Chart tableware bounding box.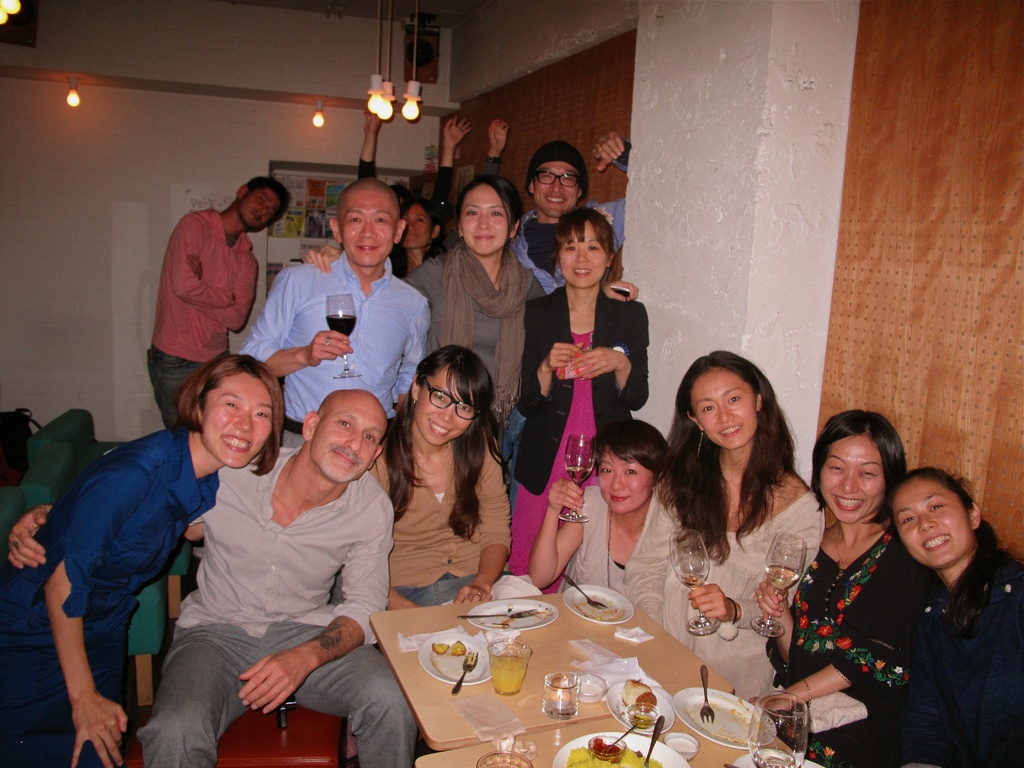
Charted: pyautogui.locateOnScreen(703, 668, 712, 723).
